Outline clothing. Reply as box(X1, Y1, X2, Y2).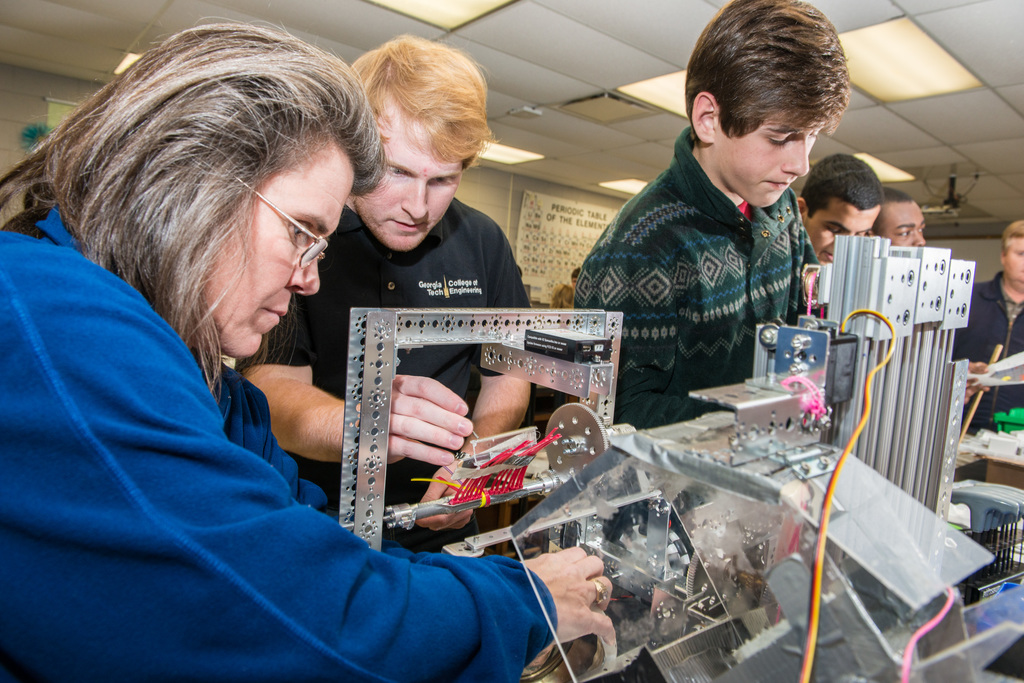
box(571, 116, 813, 430).
